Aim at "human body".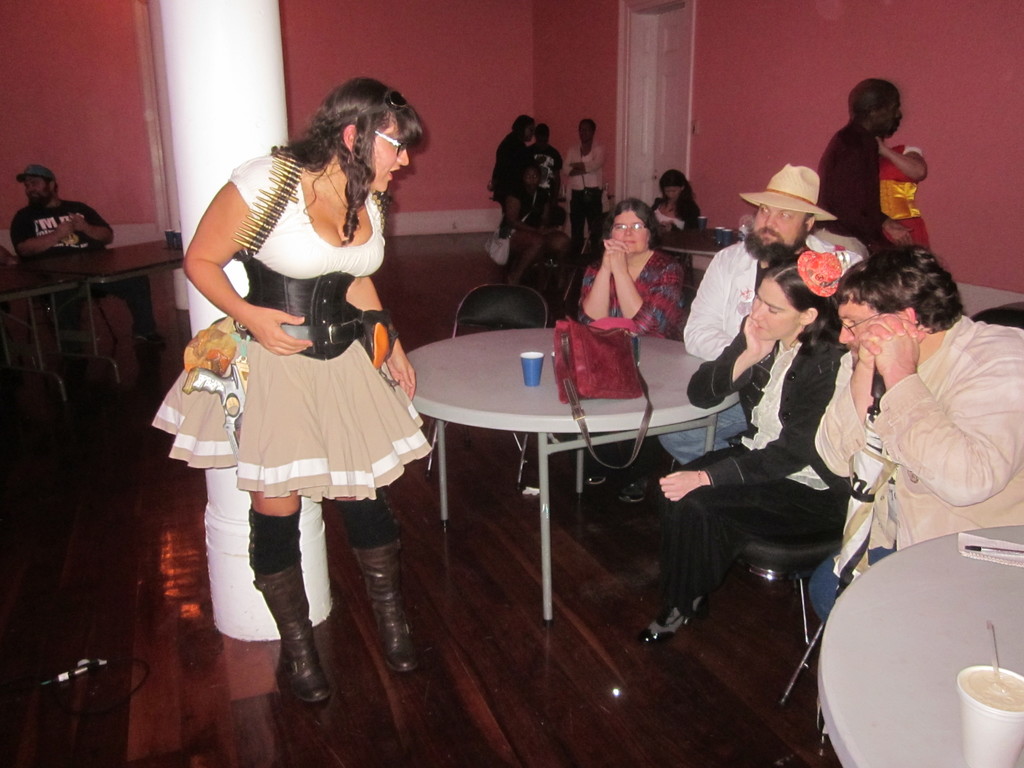
Aimed at bbox=[534, 143, 560, 189].
